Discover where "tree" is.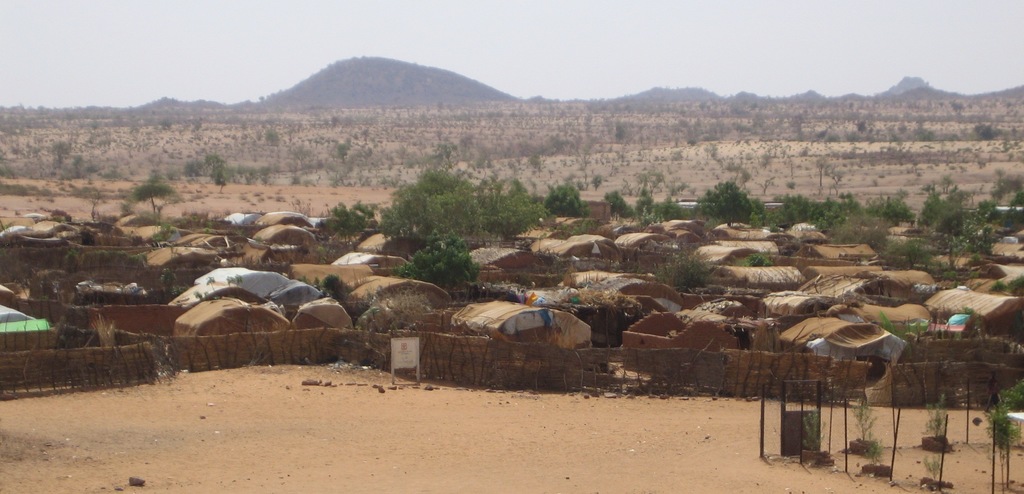
Discovered at crop(867, 235, 942, 281).
